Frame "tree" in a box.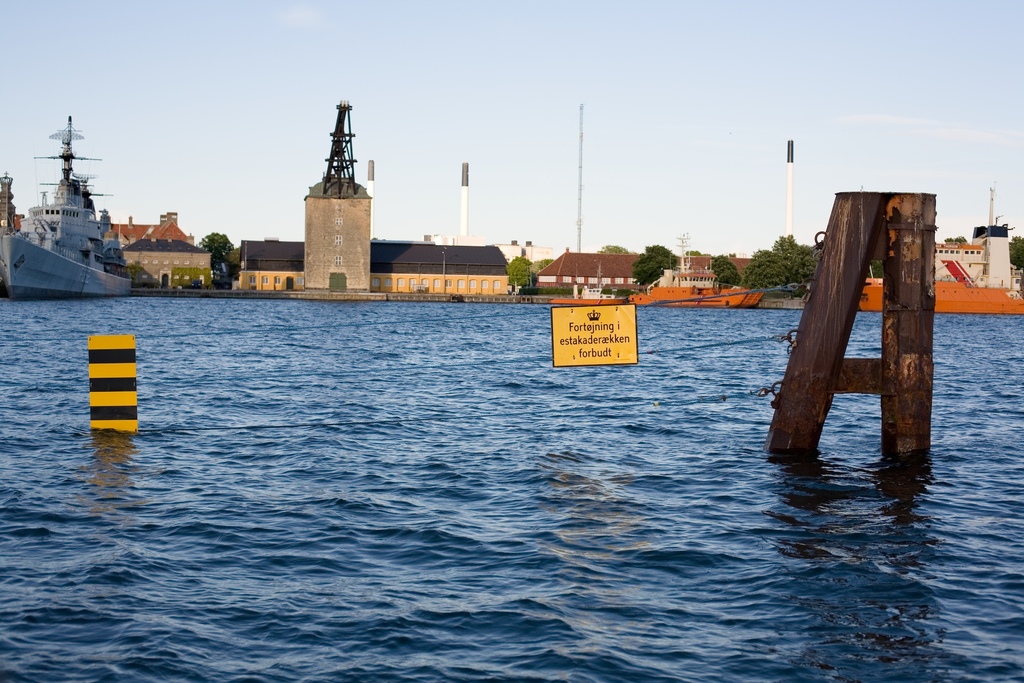
(1006,235,1023,283).
